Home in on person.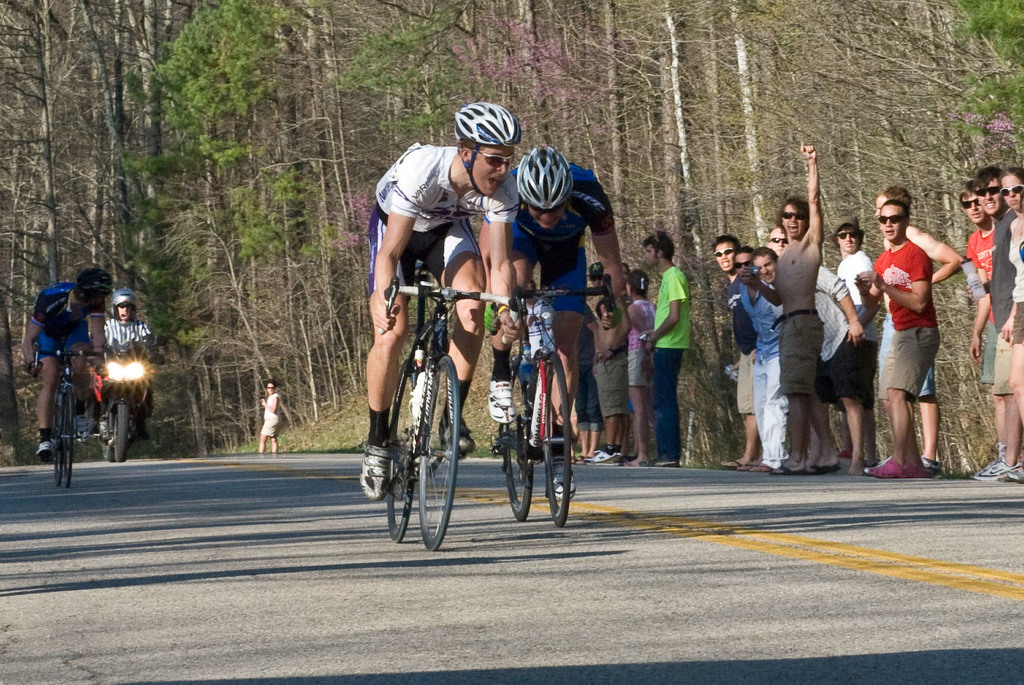
Homed in at pyautogui.locateOnScreen(87, 288, 158, 439).
